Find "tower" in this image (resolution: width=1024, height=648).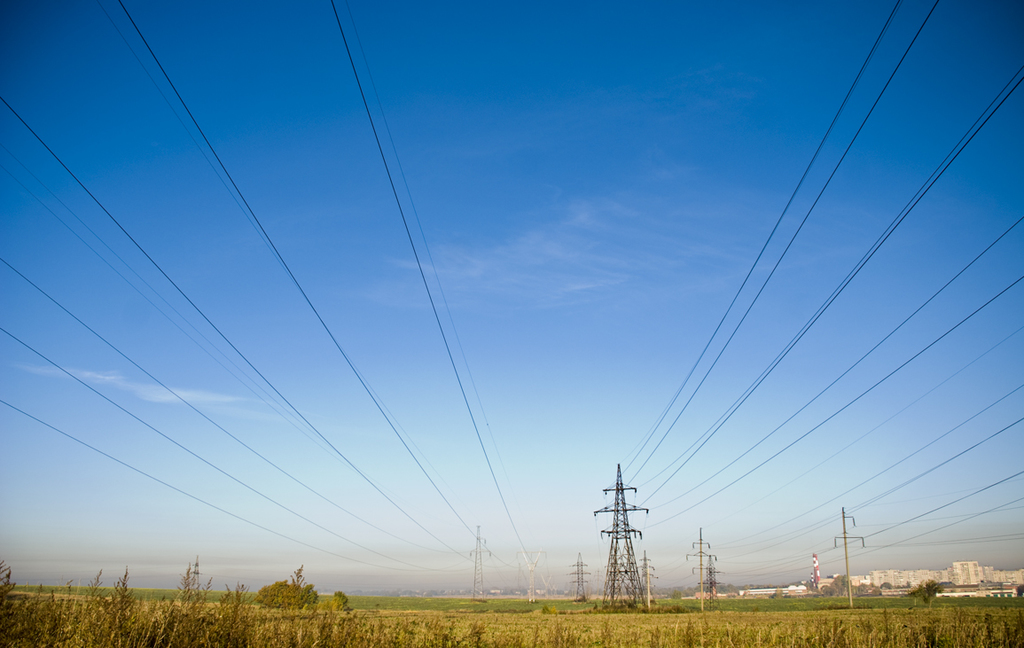
573, 556, 594, 607.
